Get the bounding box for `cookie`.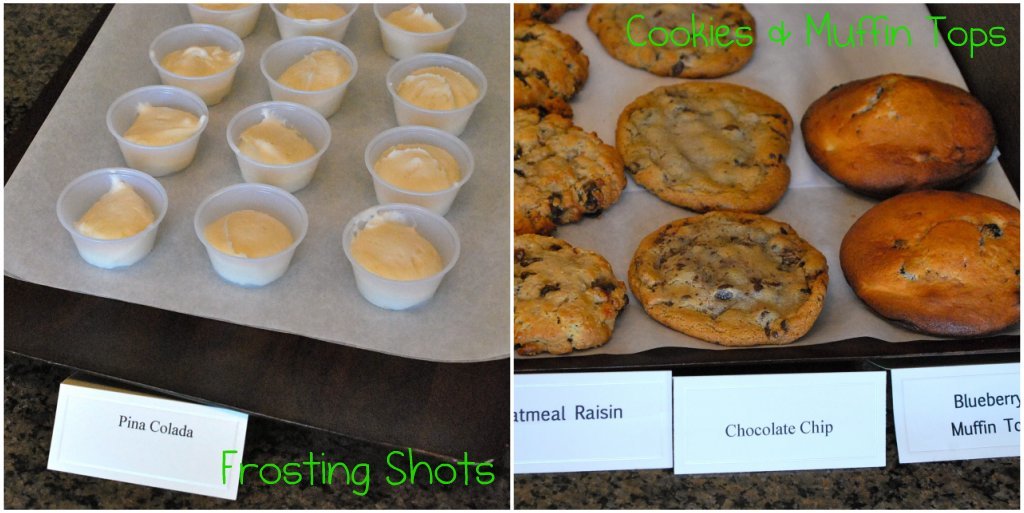
[798, 70, 997, 192].
